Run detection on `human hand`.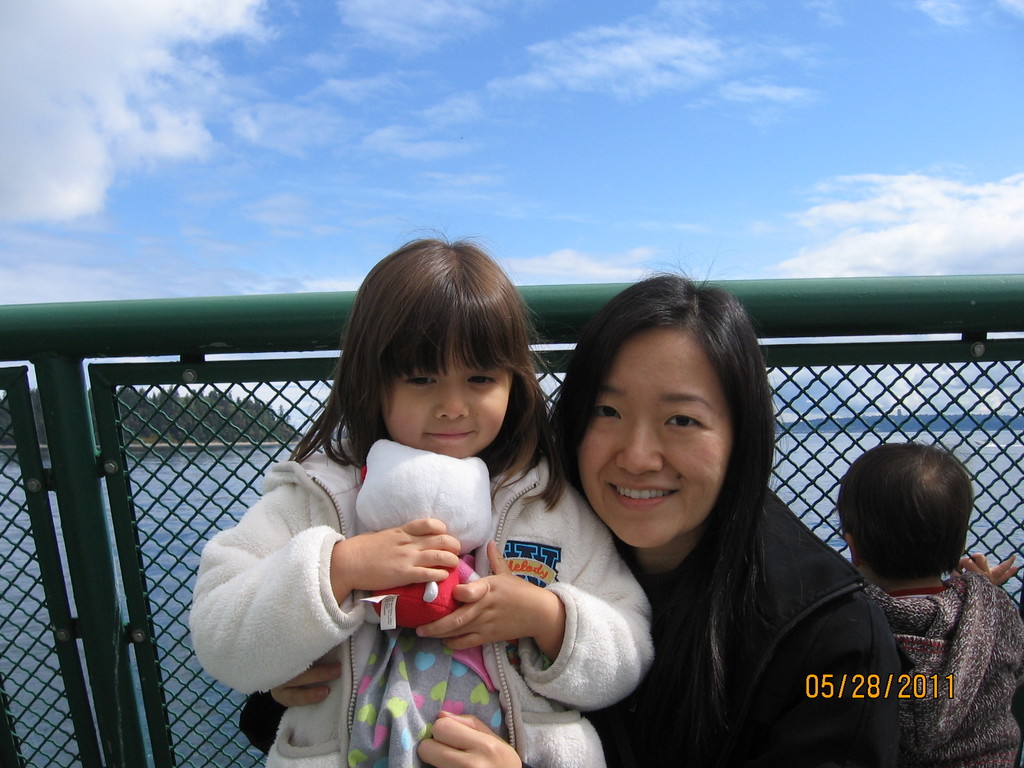
Result: l=347, t=515, r=461, b=593.
